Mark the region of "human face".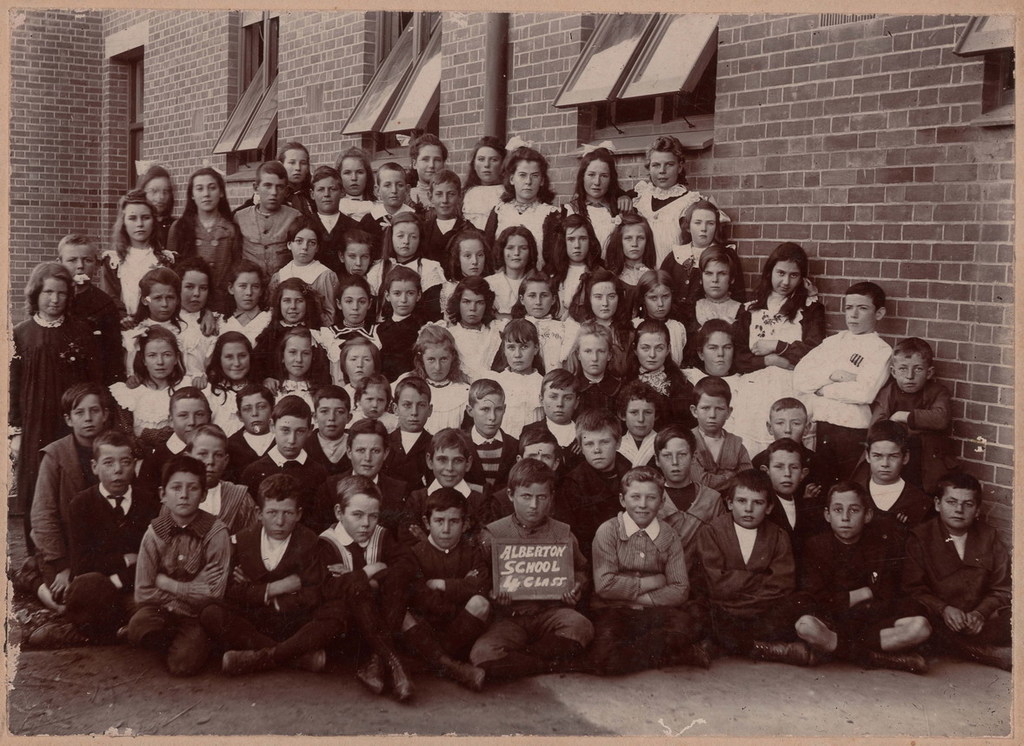
Region: l=627, t=396, r=657, b=439.
